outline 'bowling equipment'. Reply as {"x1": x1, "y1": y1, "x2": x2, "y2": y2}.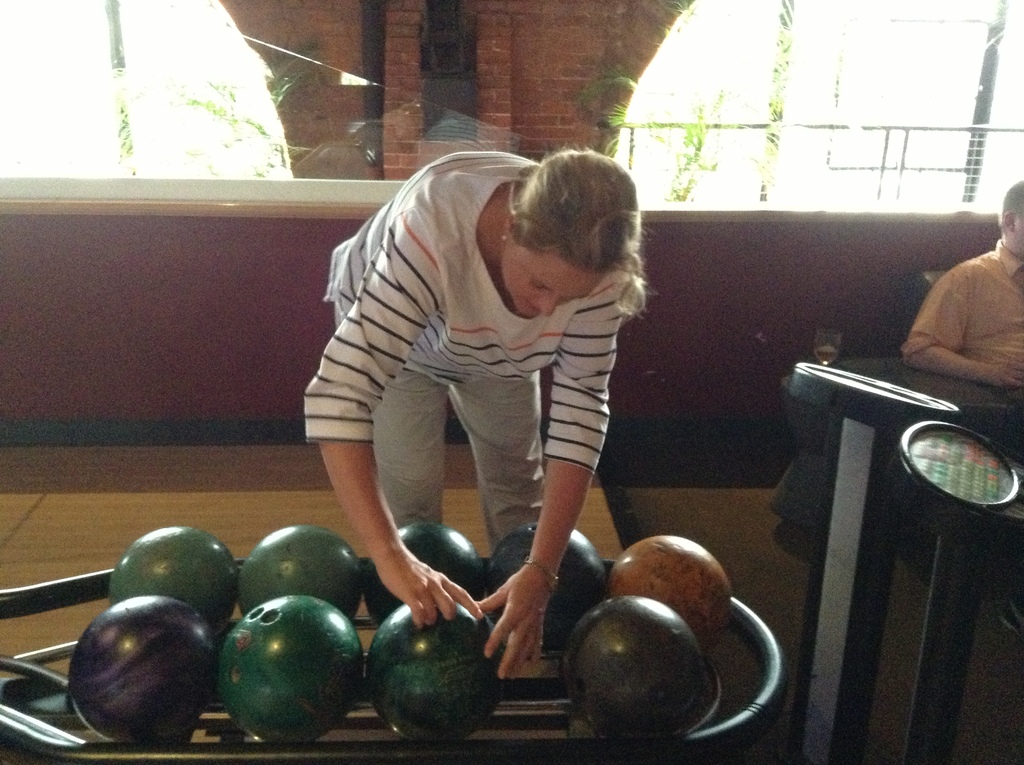
{"x1": 559, "y1": 586, "x2": 719, "y2": 745}.
